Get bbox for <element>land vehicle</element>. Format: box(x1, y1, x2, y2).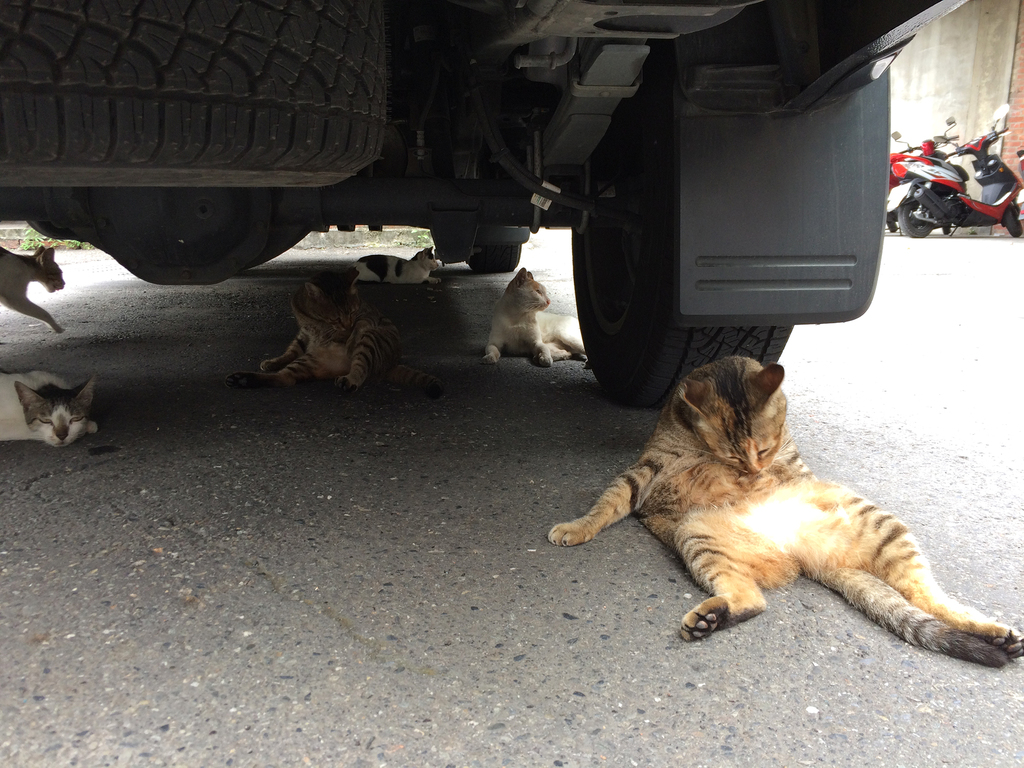
box(888, 108, 1023, 237).
